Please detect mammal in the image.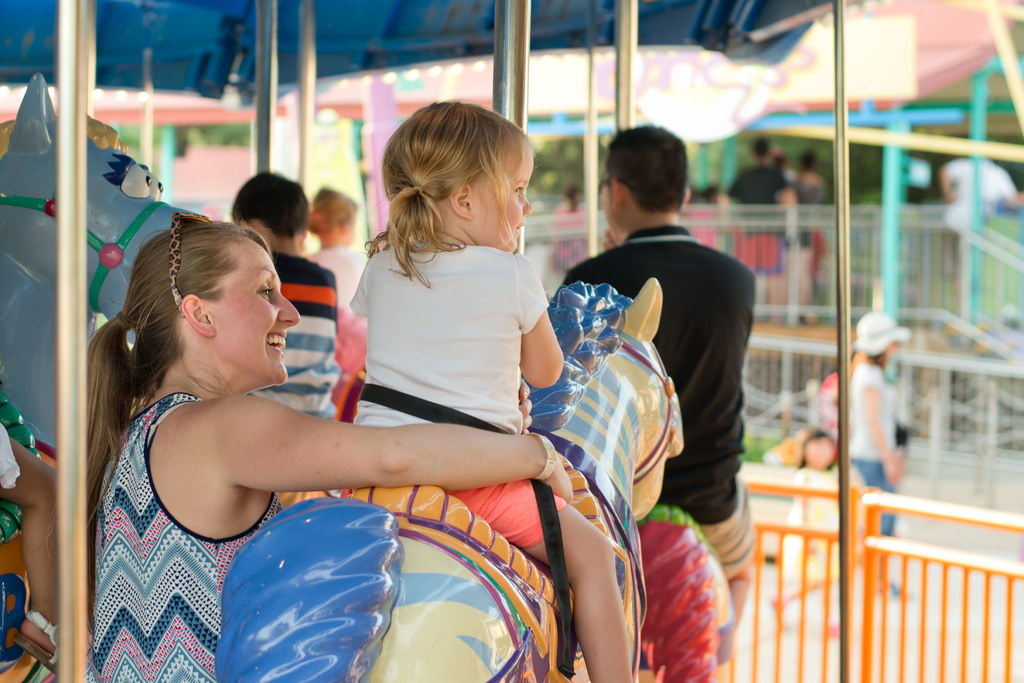
l=930, t=147, r=1023, b=322.
